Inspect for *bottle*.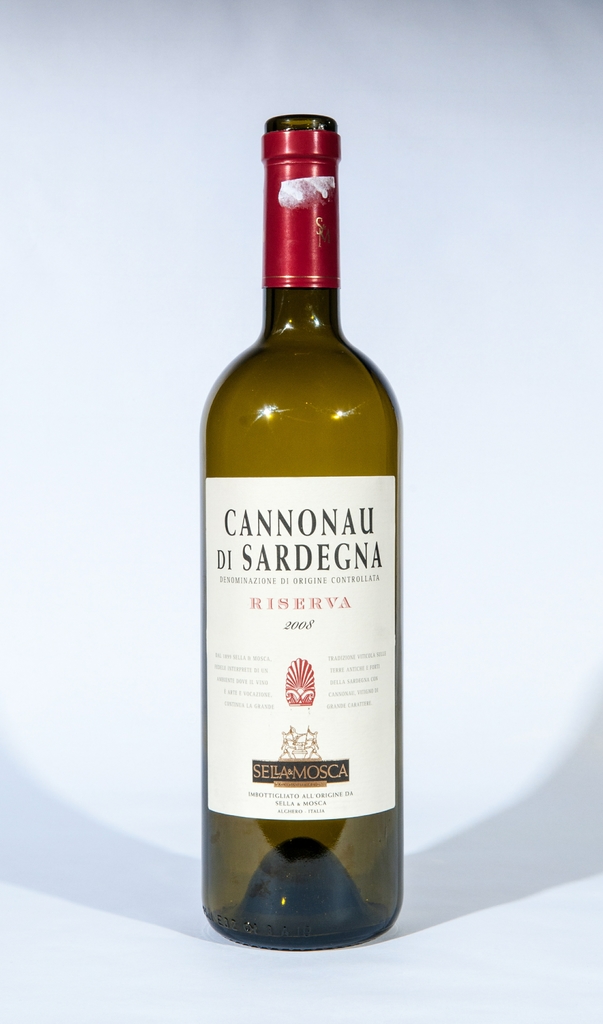
Inspection: <region>198, 115, 402, 951</region>.
